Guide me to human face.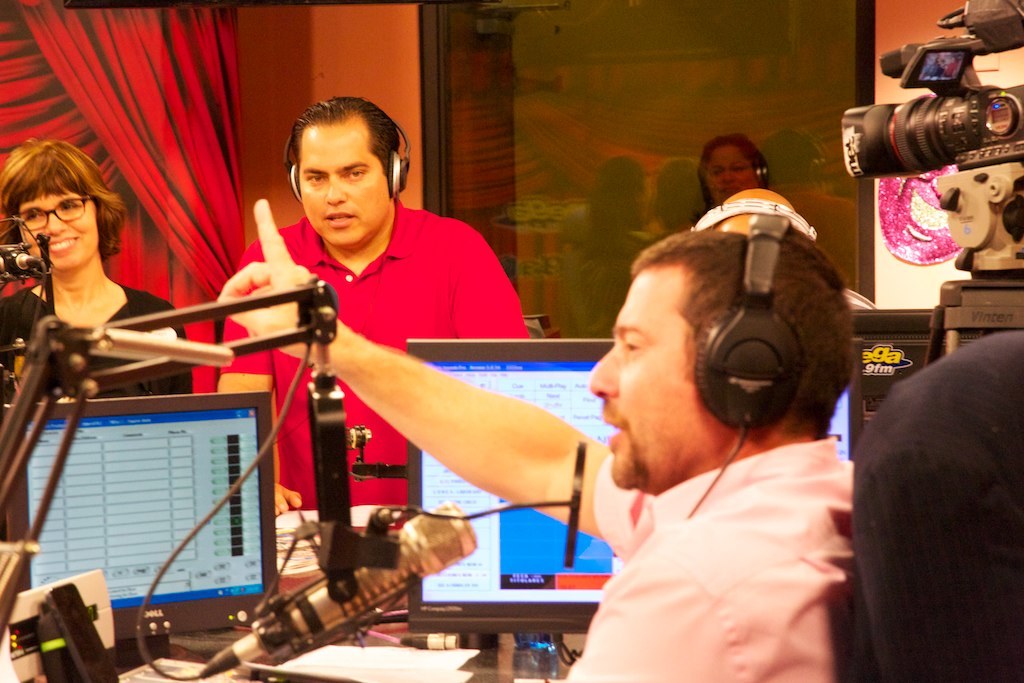
Guidance: {"left": 586, "top": 271, "right": 715, "bottom": 490}.
